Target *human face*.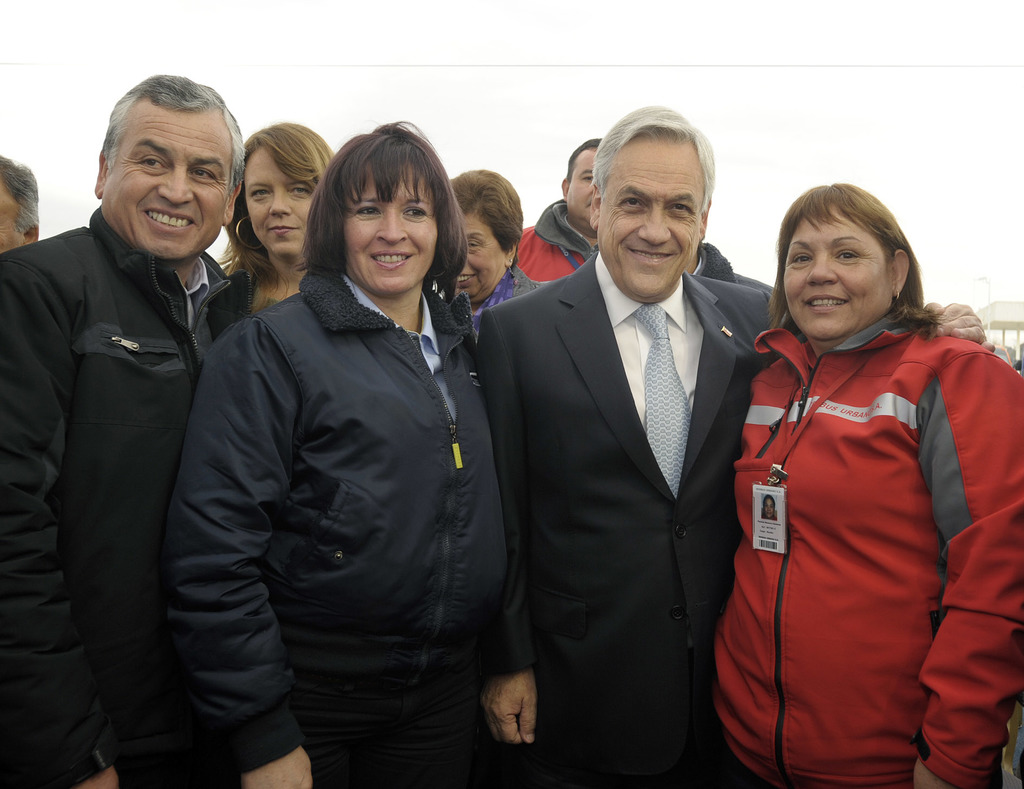
Target region: BBox(602, 139, 705, 297).
